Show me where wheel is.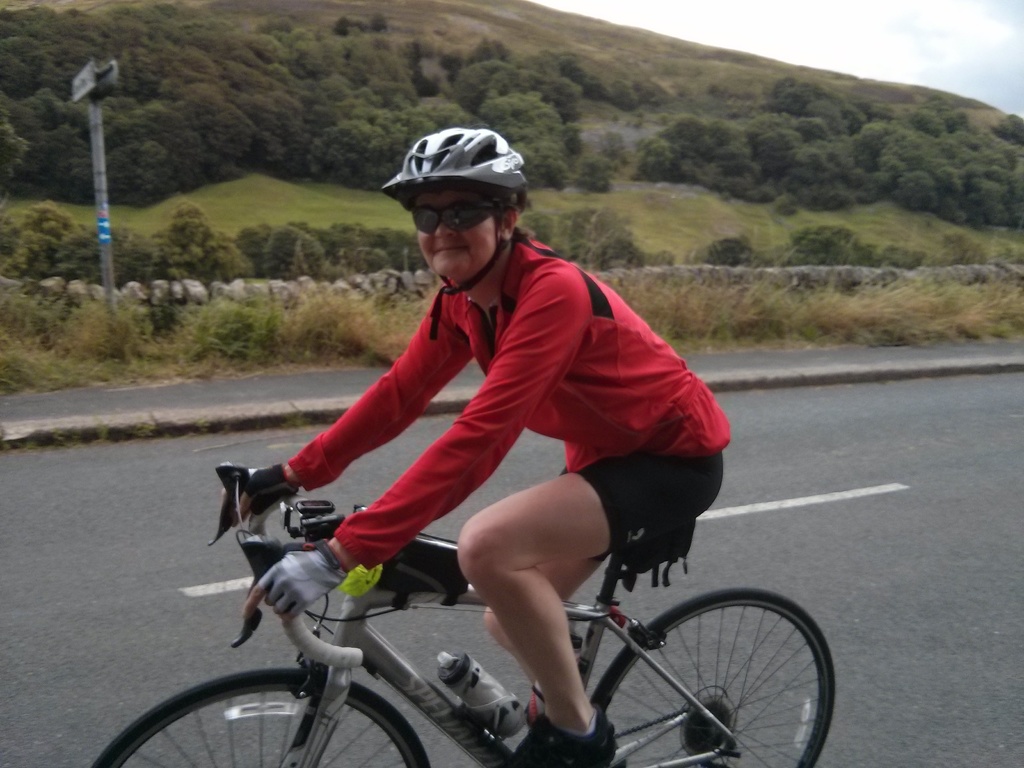
wheel is at box(604, 589, 817, 762).
